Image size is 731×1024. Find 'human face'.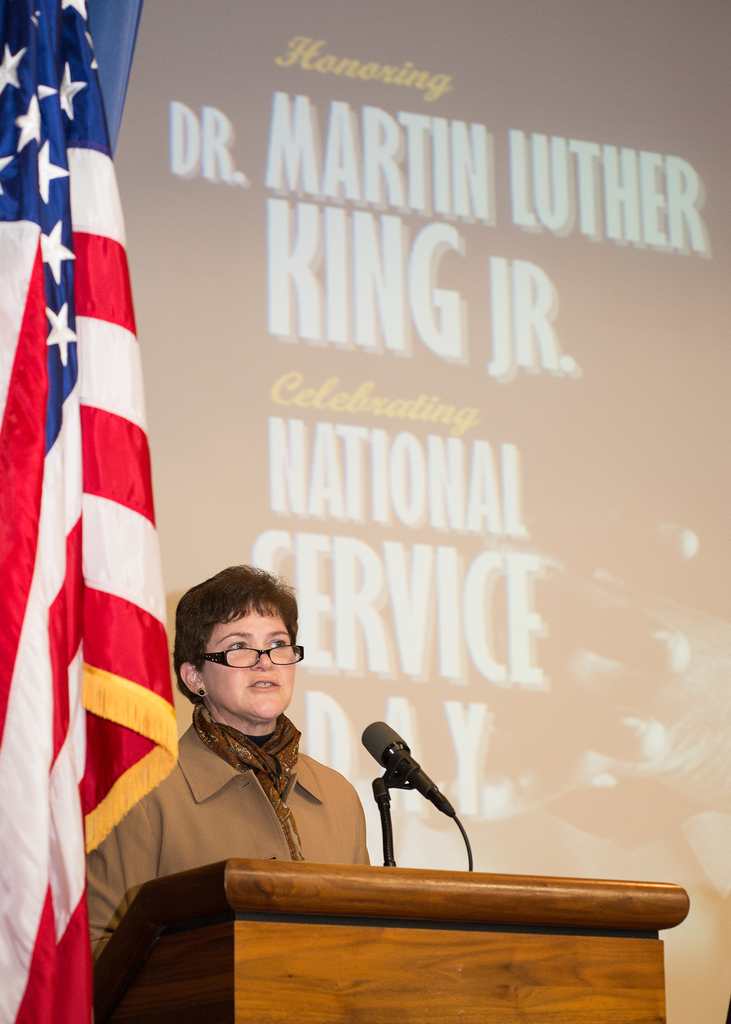
rect(202, 593, 300, 720).
